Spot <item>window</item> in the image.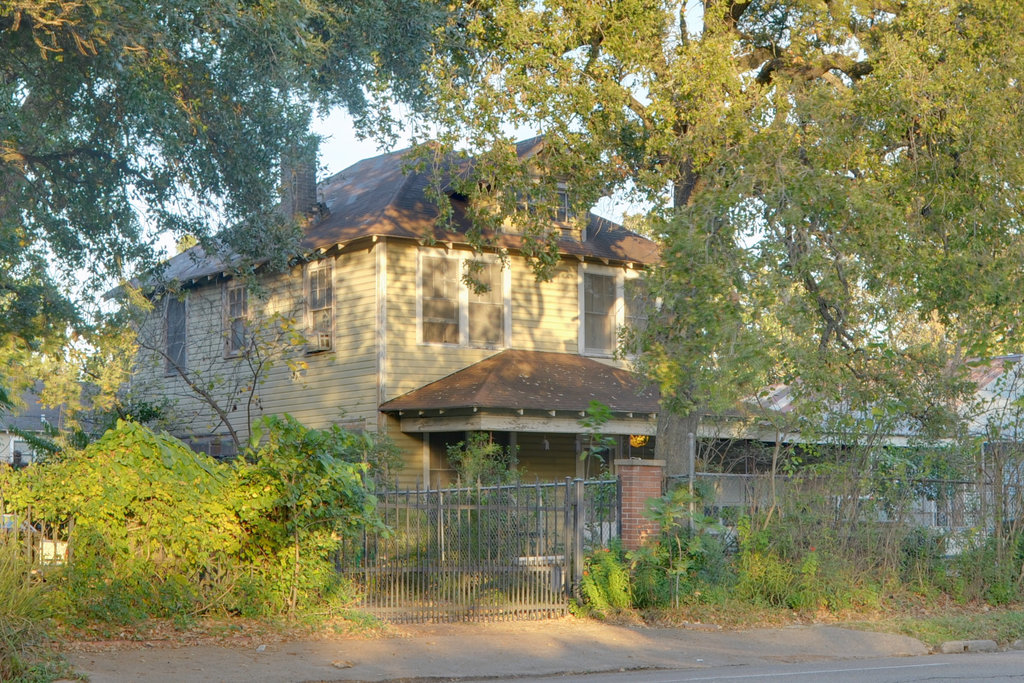
<item>window</item> found at pyautogui.locateOnScreen(577, 261, 659, 354).
